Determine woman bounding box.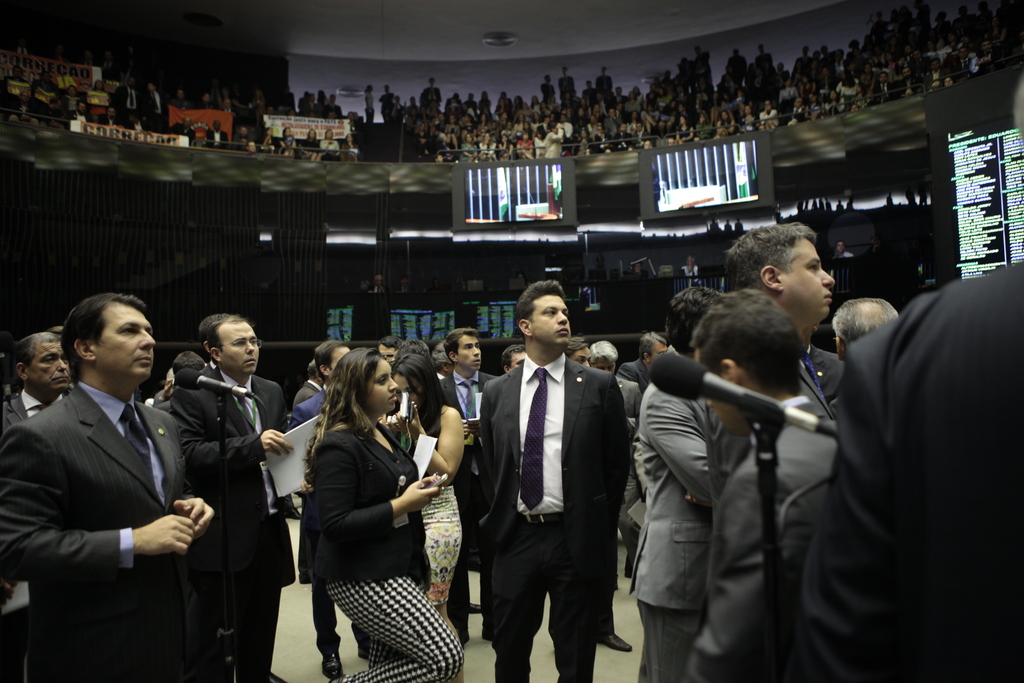
Determined: Rect(808, 95, 826, 116).
